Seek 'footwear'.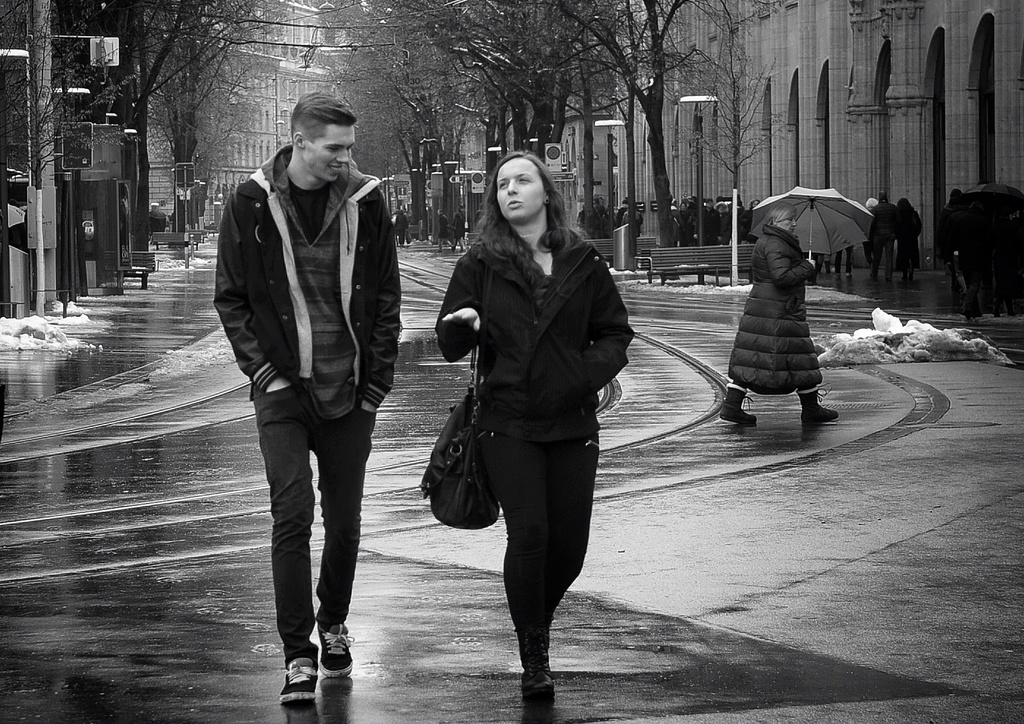
select_region(545, 588, 561, 634).
